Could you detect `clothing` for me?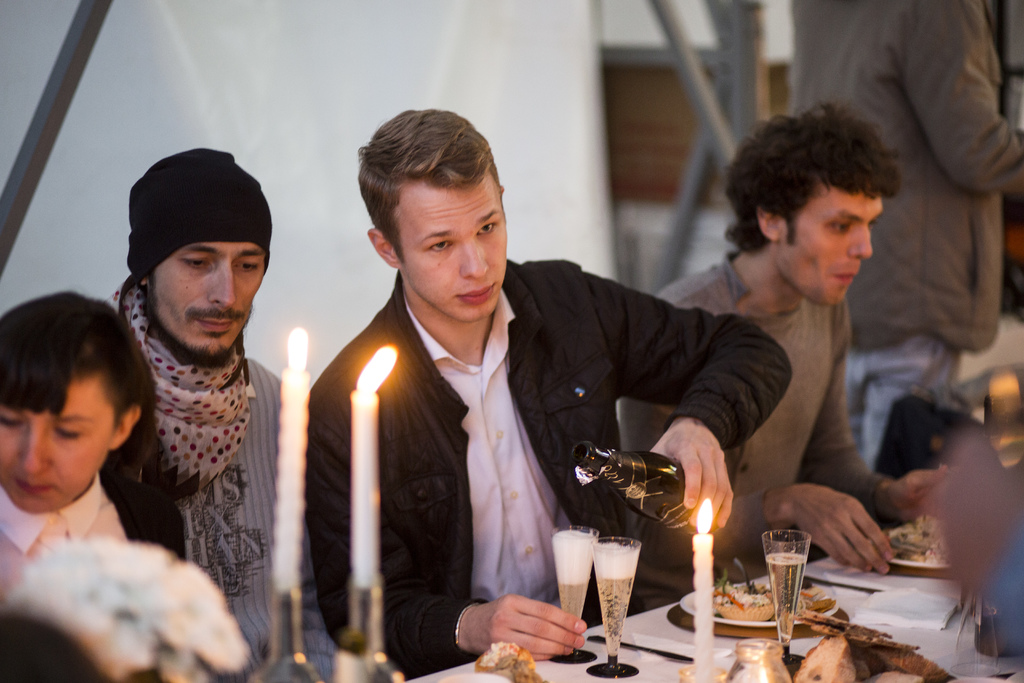
Detection result: (left=788, top=0, right=1023, bottom=473).
